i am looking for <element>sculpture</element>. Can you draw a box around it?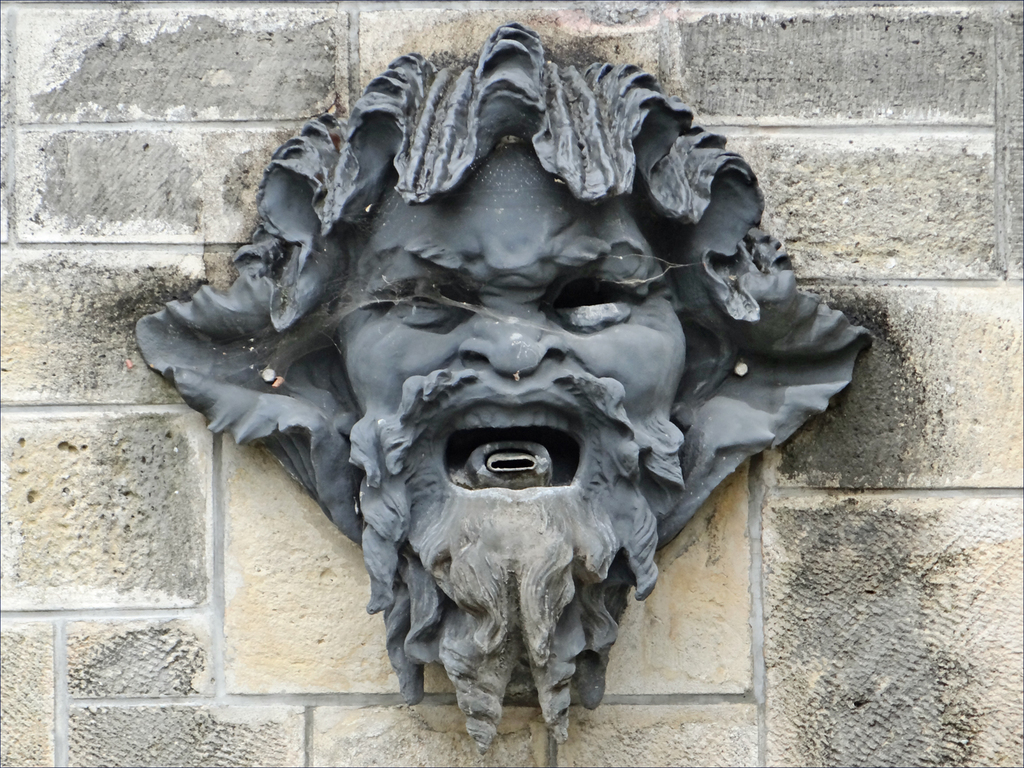
Sure, the bounding box is bbox=[131, 28, 868, 755].
